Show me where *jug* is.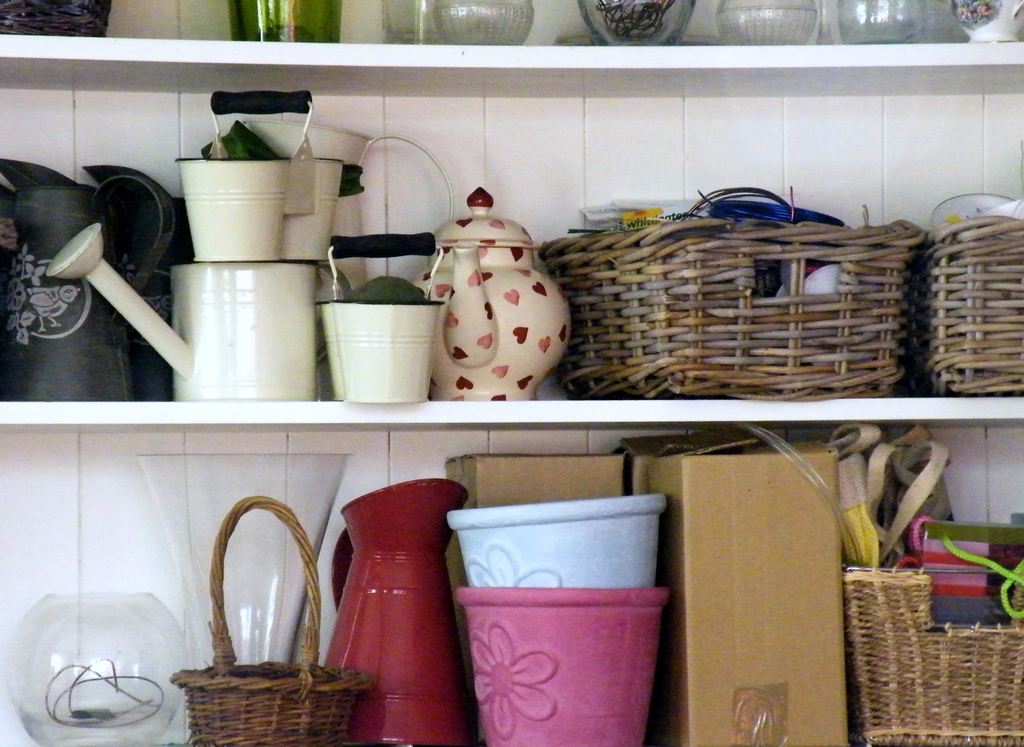
*jug* is at detection(317, 474, 472, 746).
